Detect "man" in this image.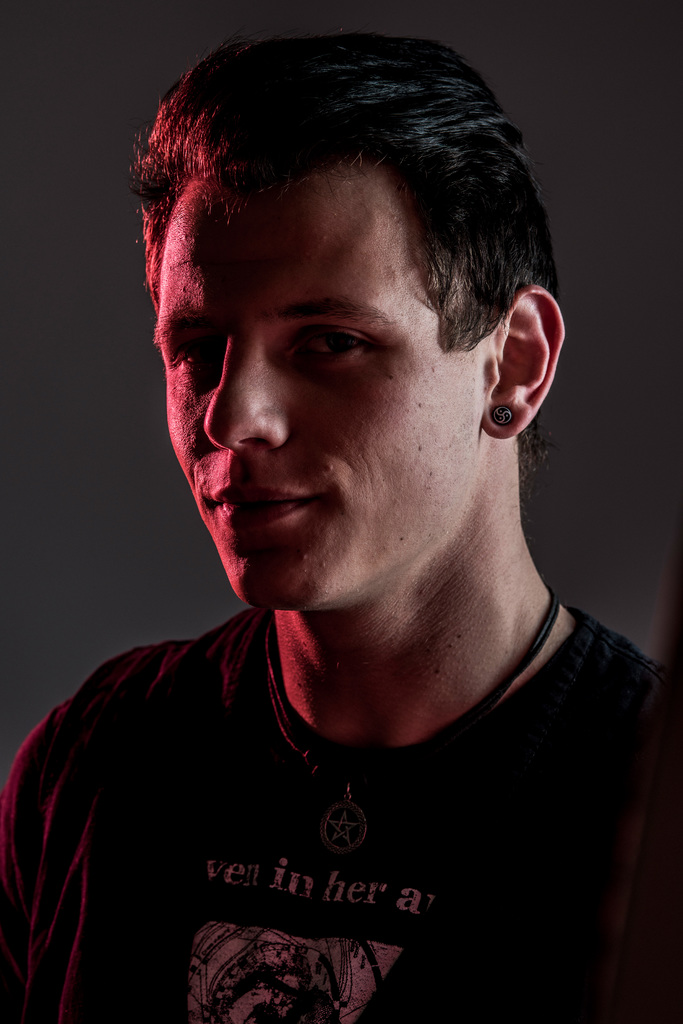
Detection: (26,44,667,1009).
